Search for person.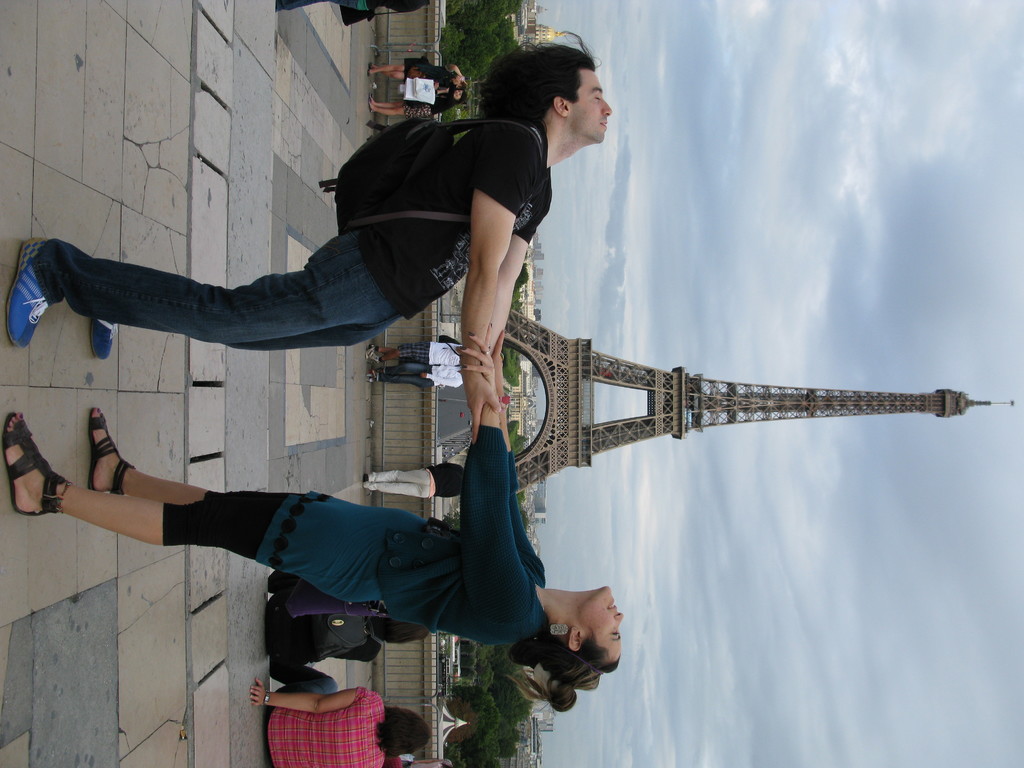
Found at 42/98/623/444.
